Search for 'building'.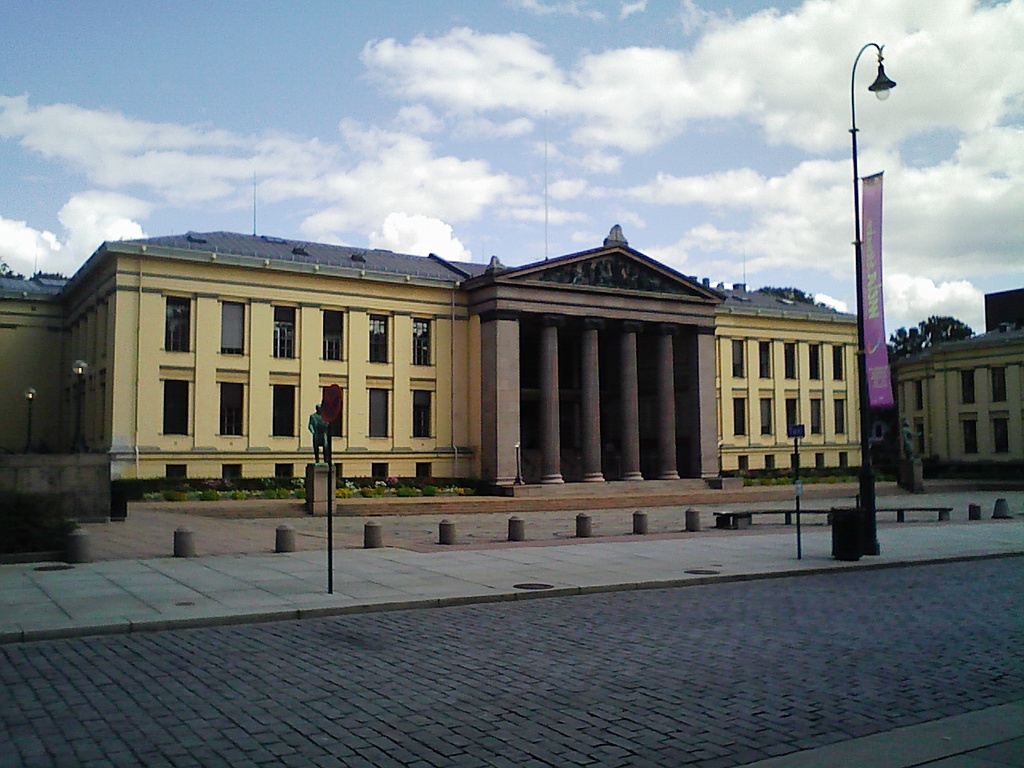
Found at bbox=(0, 270, 72, 452).
